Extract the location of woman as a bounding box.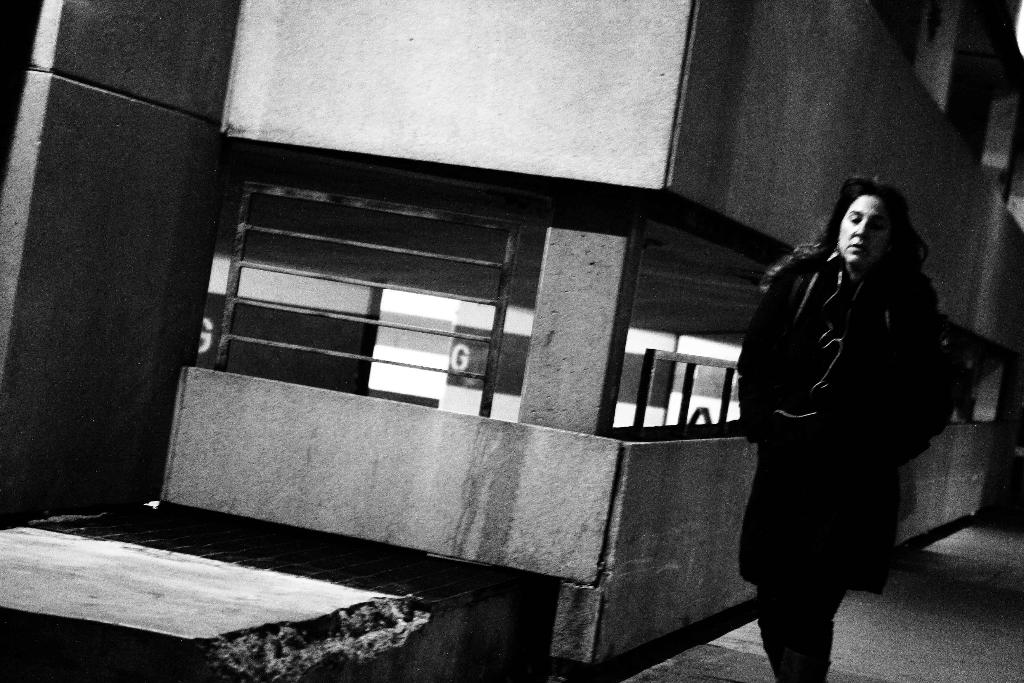
(732, 154, 968, 670).
